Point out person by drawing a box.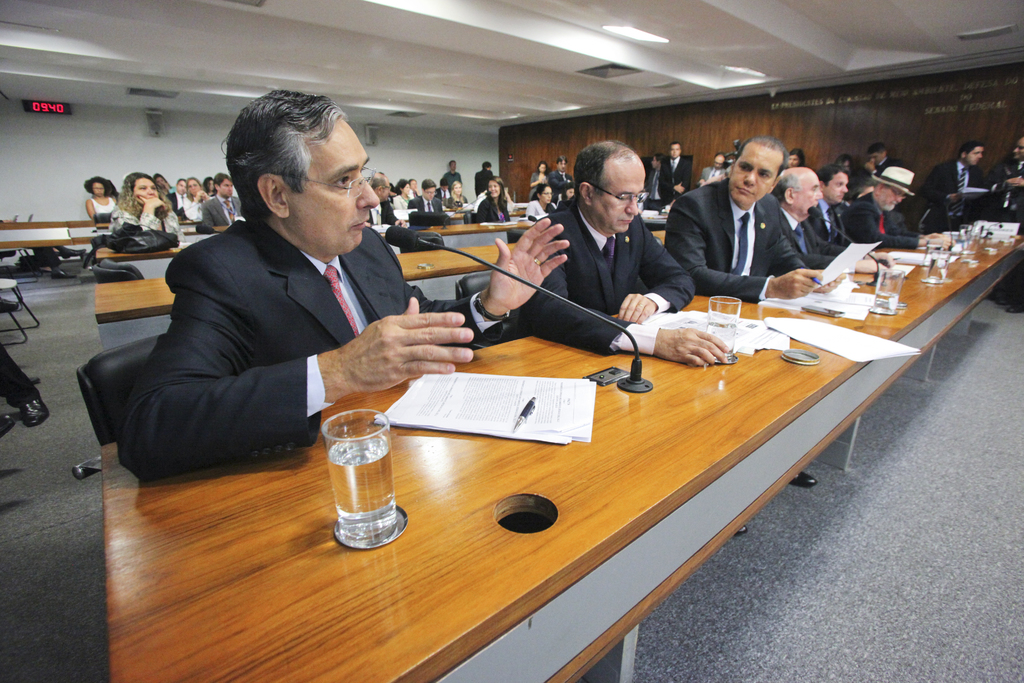
pyautogui.locateOnScreen(529, 129, 692, 354).
